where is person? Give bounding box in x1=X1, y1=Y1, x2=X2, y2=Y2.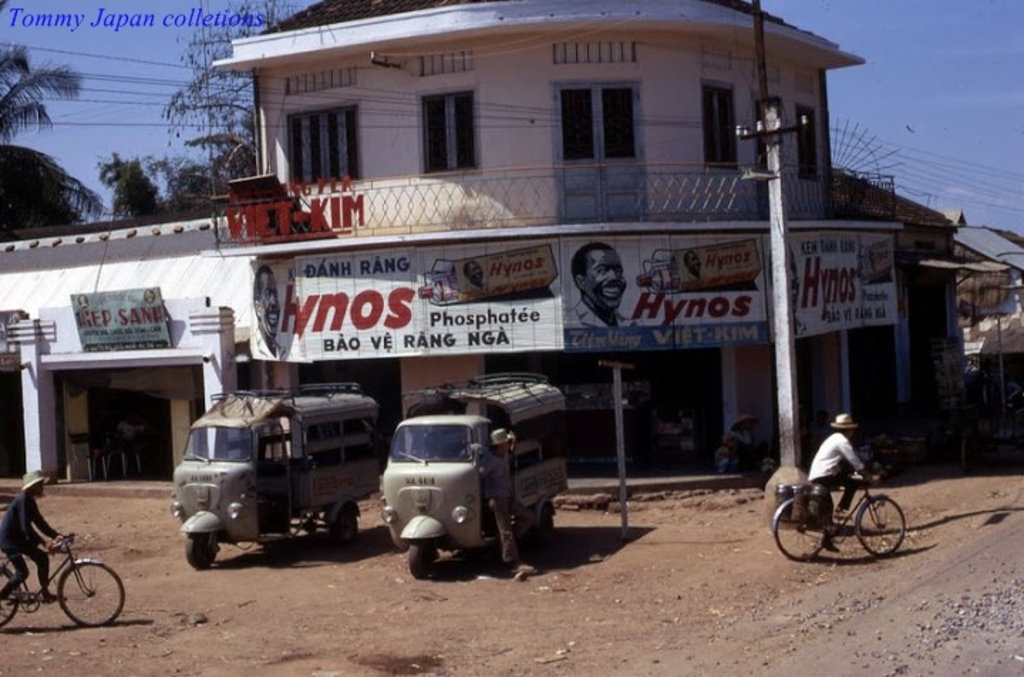
x1=474, y1=422, x2=546, y2=582.
